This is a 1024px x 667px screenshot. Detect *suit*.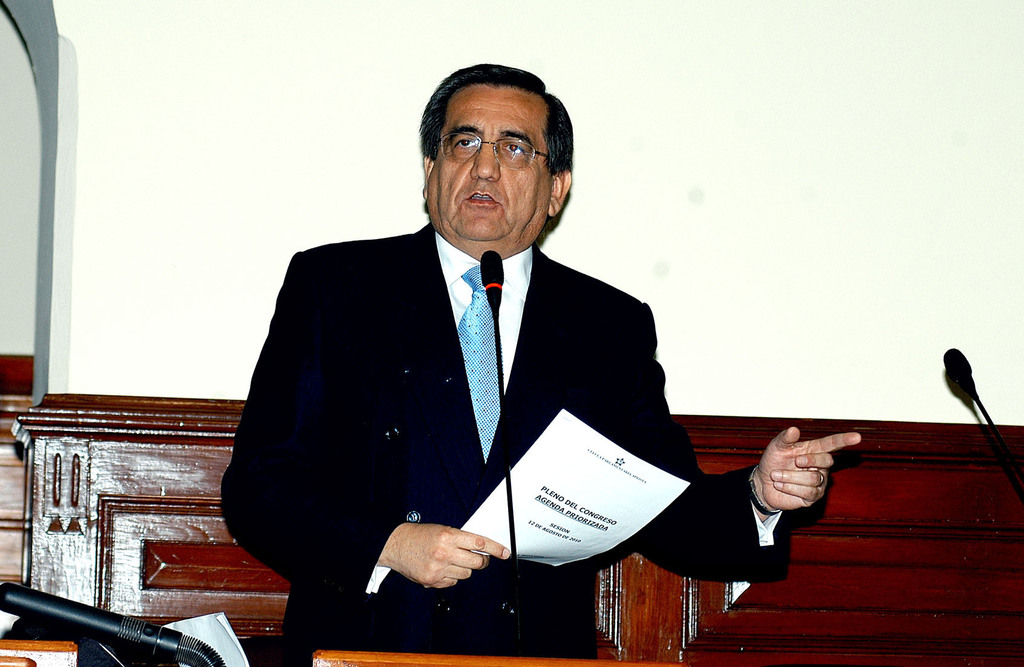
(218, 222, 788, 666).
